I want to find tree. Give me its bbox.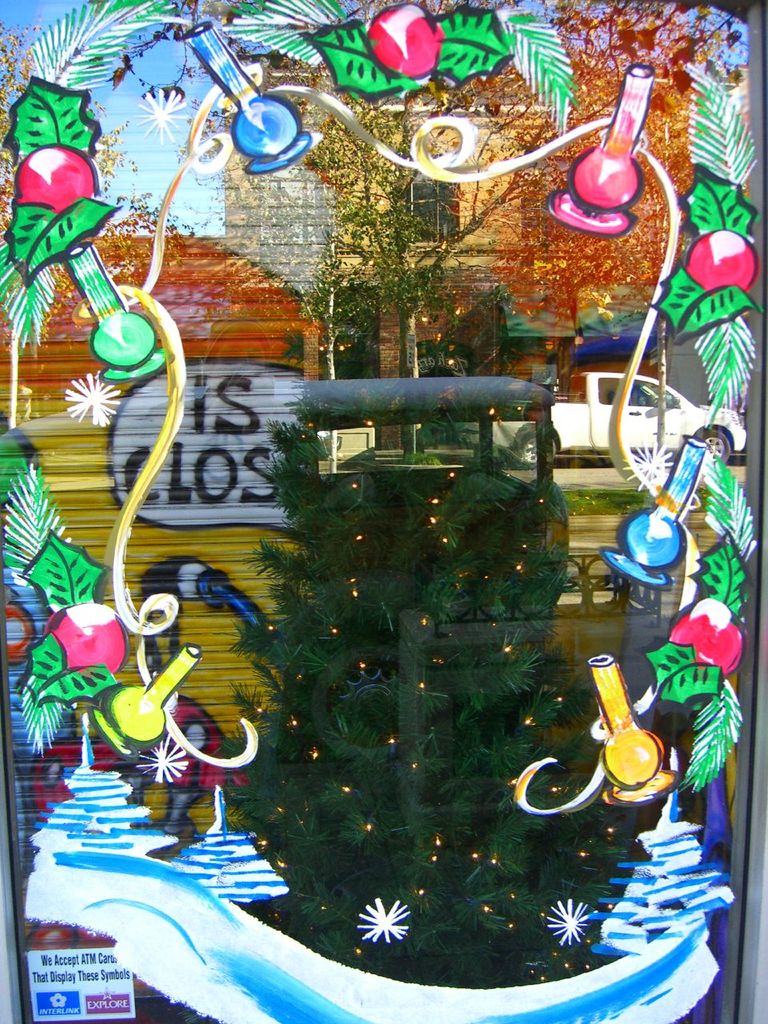
{"left": 234, "top": 104, "right": 610, "bottom": 973}.
